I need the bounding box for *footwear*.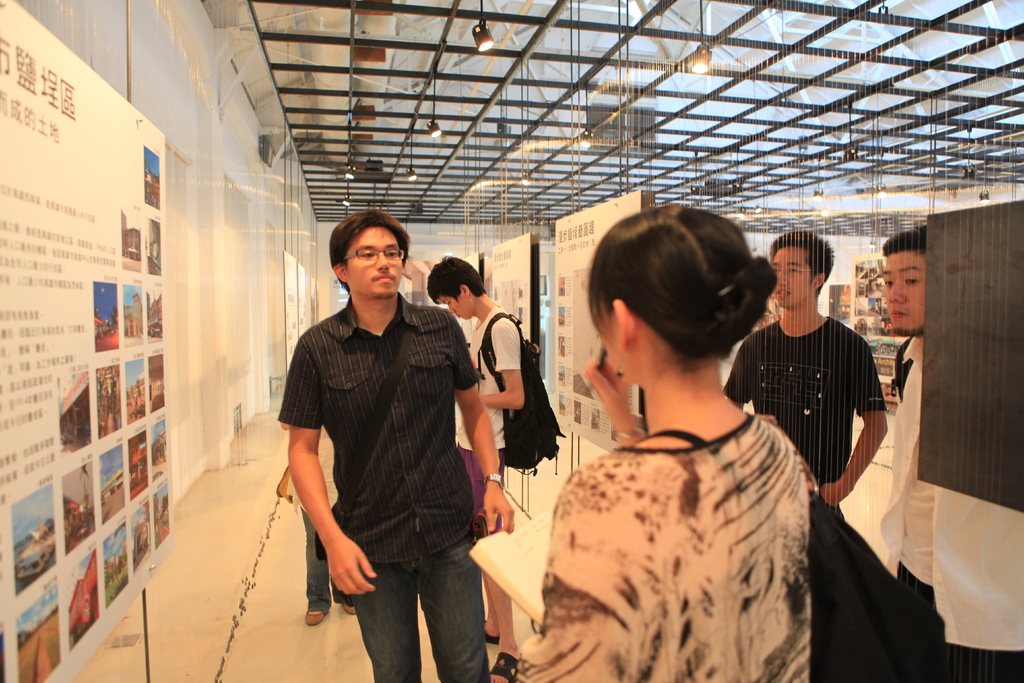
Here it is: {"left": 483, "top": 618, "right": 500, "bottom": 646}.
